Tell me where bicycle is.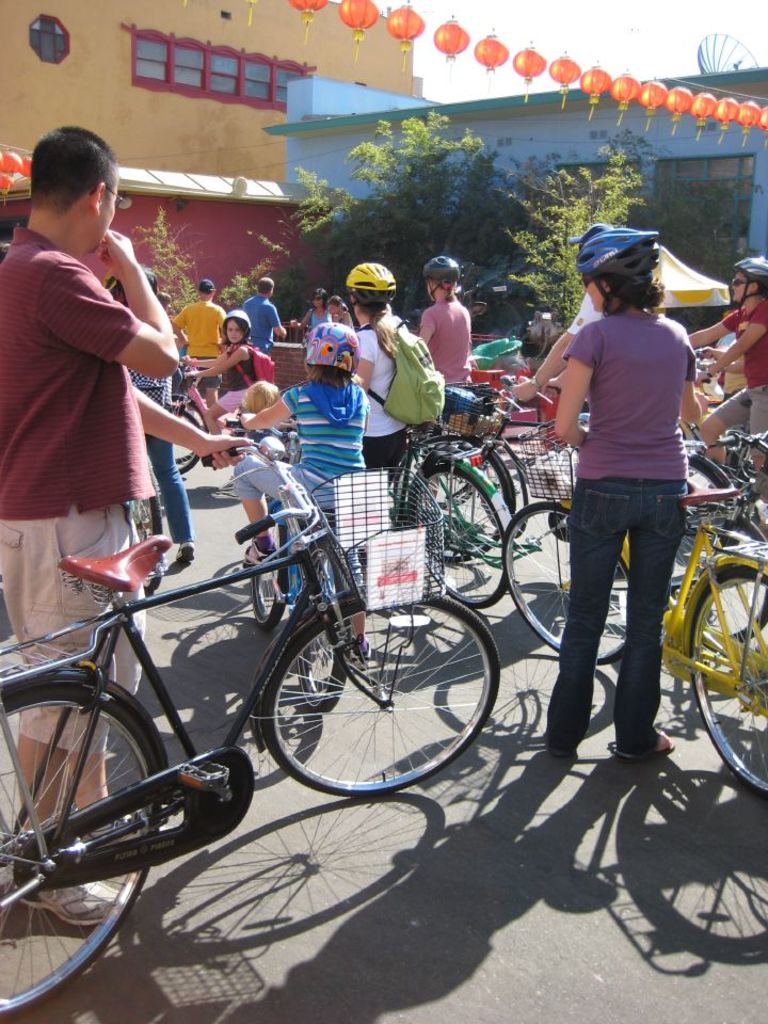
bicycle is at detection(451, 361, 590, 505).
